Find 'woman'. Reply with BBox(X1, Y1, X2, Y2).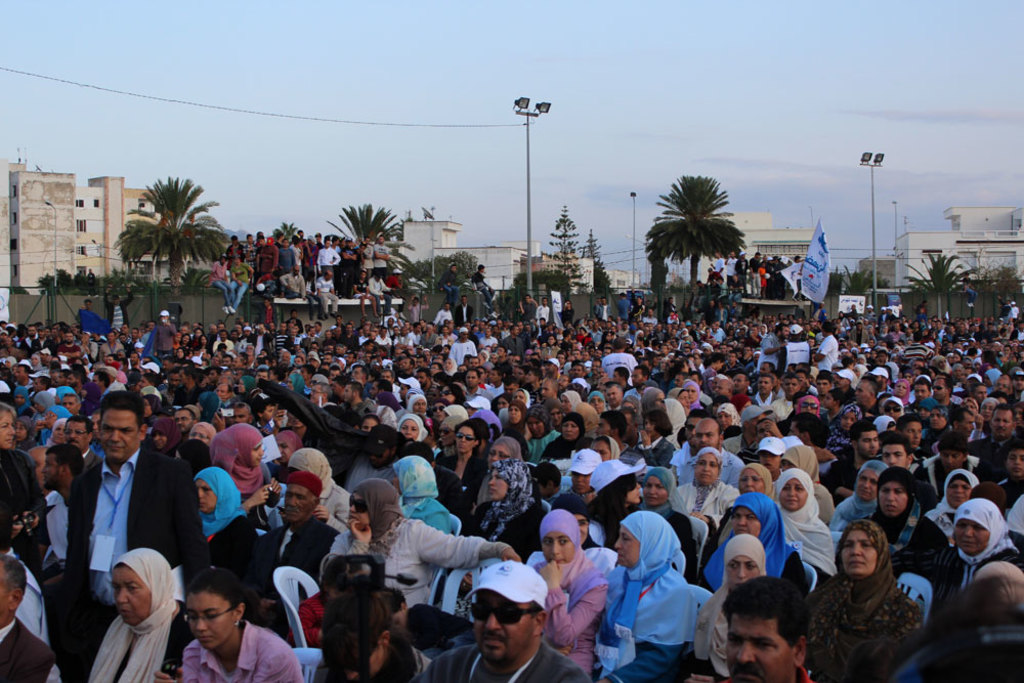
BBox(693, 489, 805, 585).
